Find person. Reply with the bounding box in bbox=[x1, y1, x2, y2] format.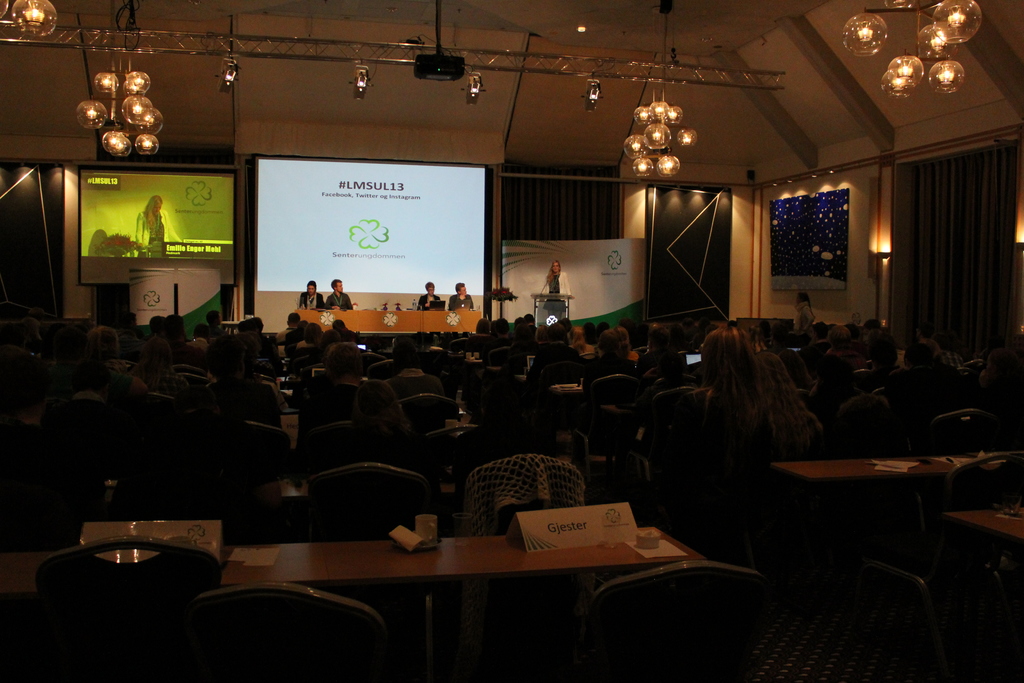
bbox=[547, 254, 568, 320].
